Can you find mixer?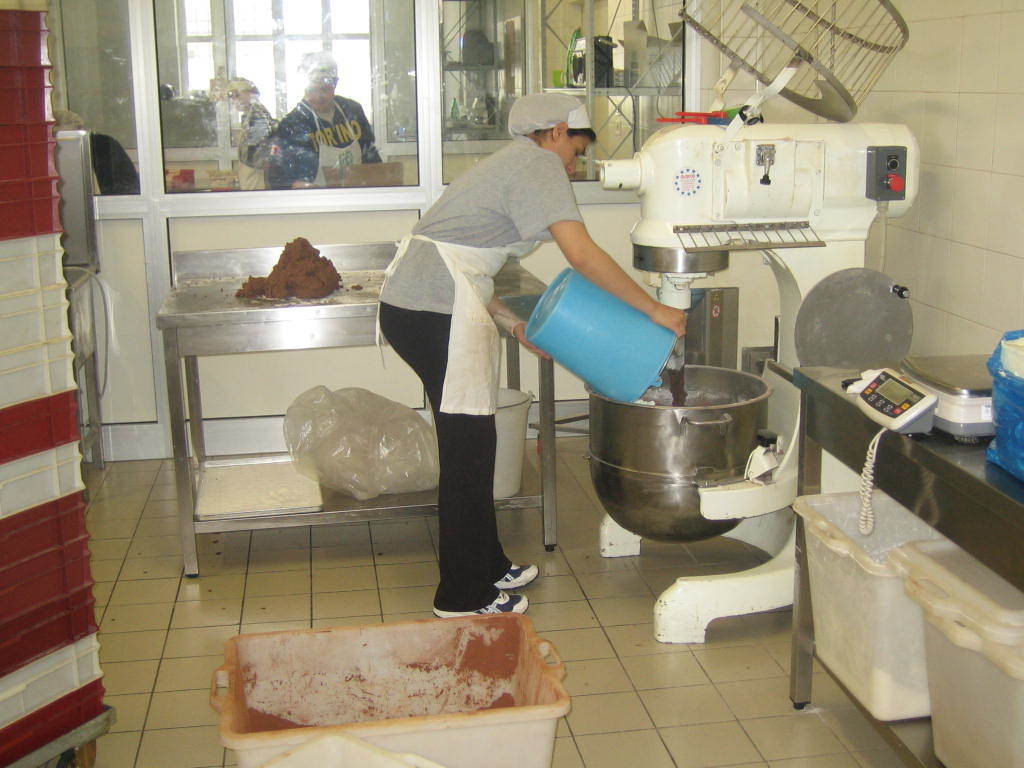
Yes, bounding box: bbox=[581, 0, 922, 643].
